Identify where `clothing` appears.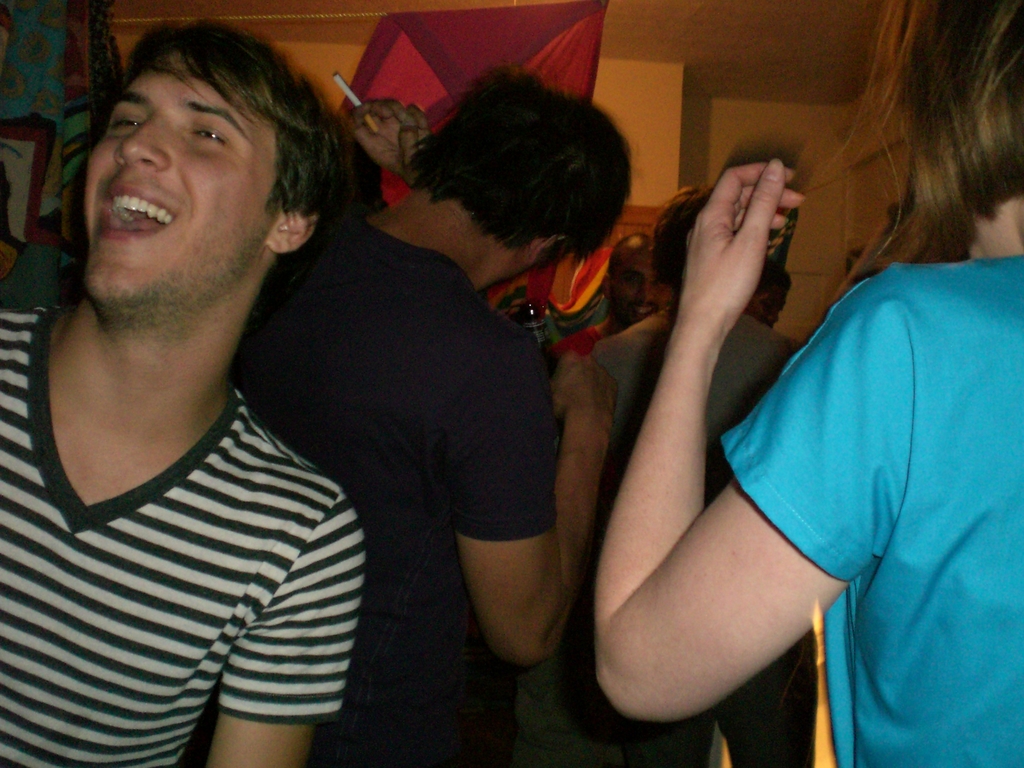
Appears at <box>223,237,556,765</box>.
